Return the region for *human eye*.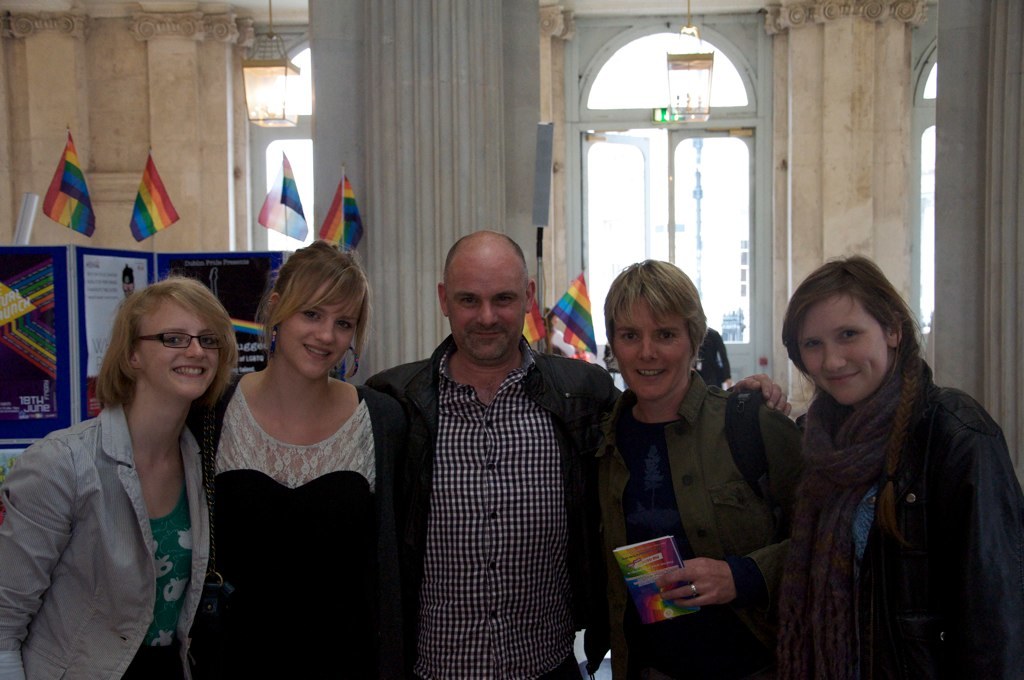
[left=803, top=340, right=823, bottom=353].
